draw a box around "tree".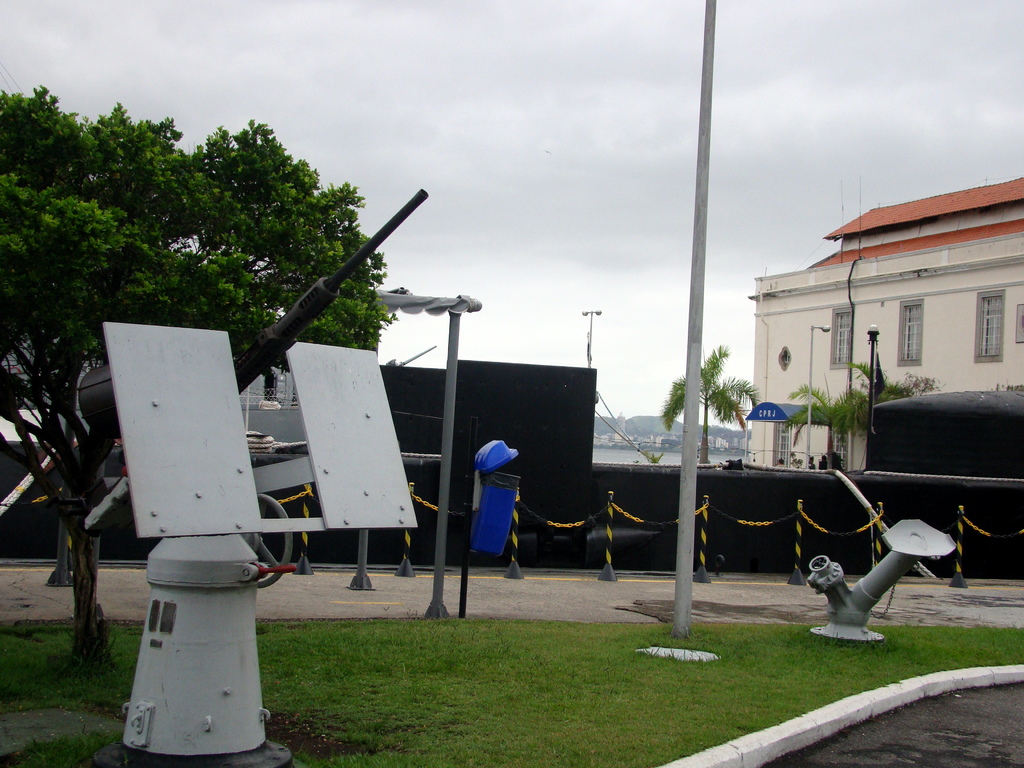
(left=849, top=359, right=902, bottom=426).
